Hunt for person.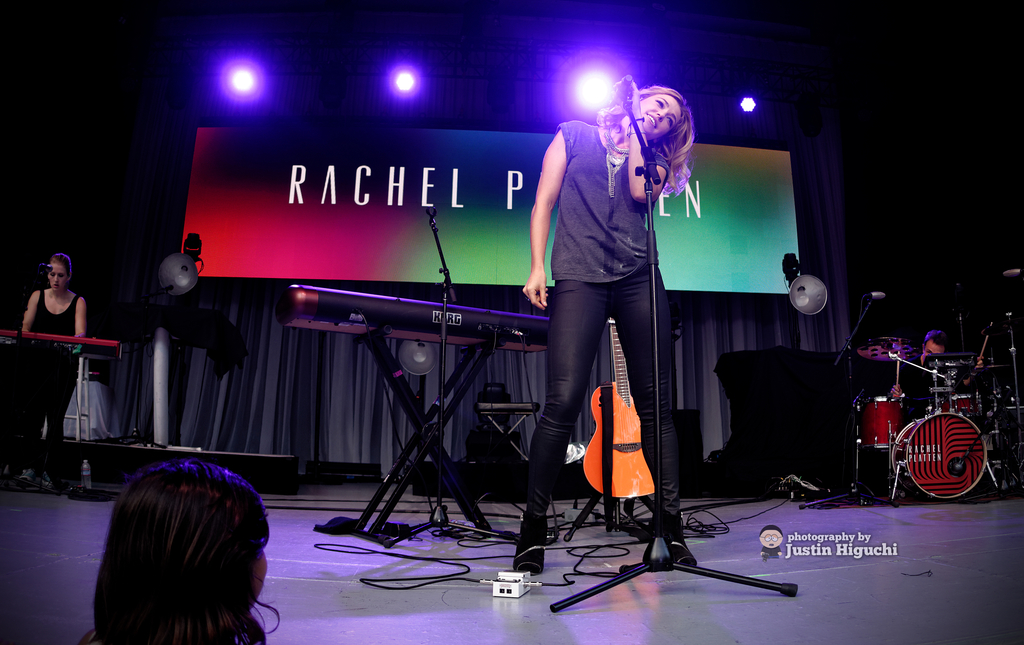
Hunted down at [x1=90, y1=461, x2=281, y2=644].
